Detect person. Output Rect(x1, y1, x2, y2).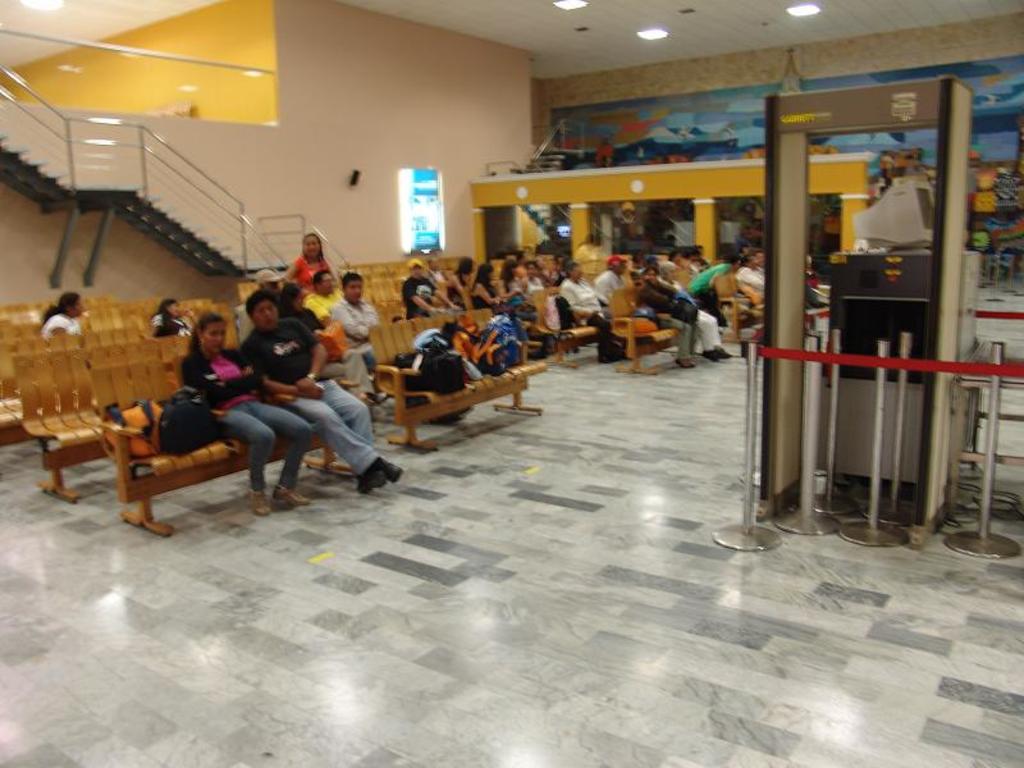
Rect(307, 270, 394, 420).
